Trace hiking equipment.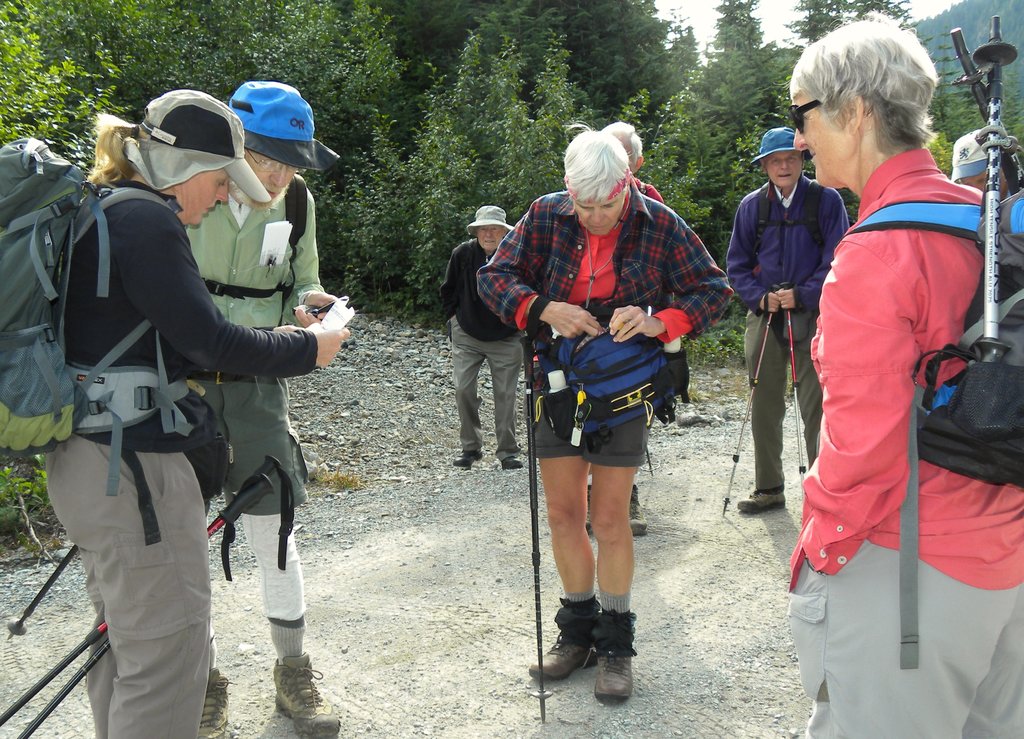
Traced to box=[838, 186, 1021, 677].
